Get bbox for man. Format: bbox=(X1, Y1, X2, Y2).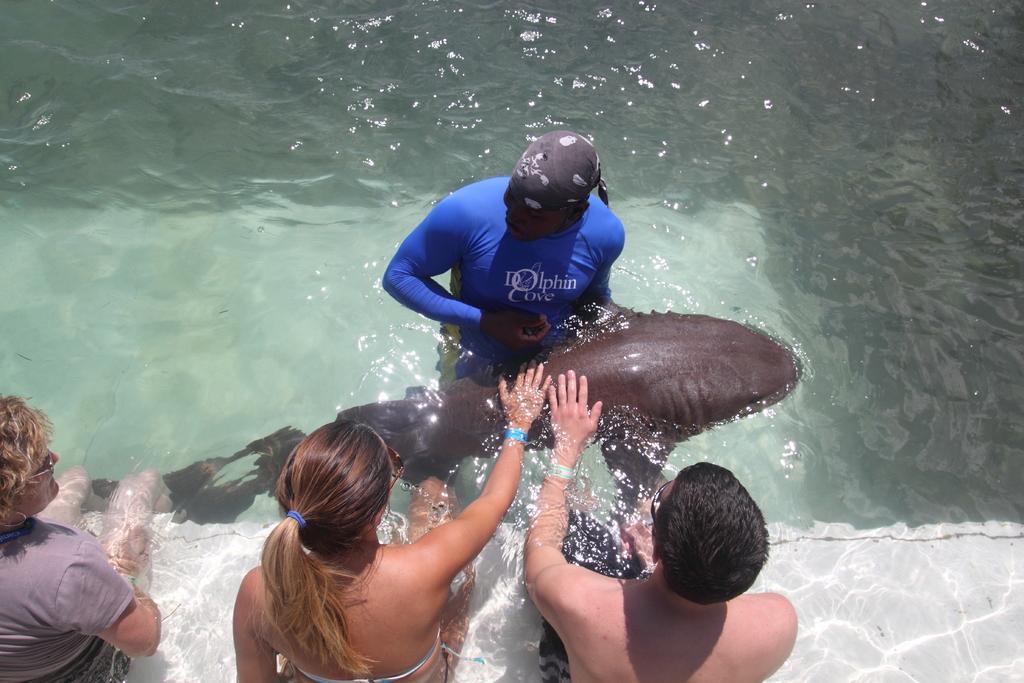
bbox=(383, 129, 627, 388).
